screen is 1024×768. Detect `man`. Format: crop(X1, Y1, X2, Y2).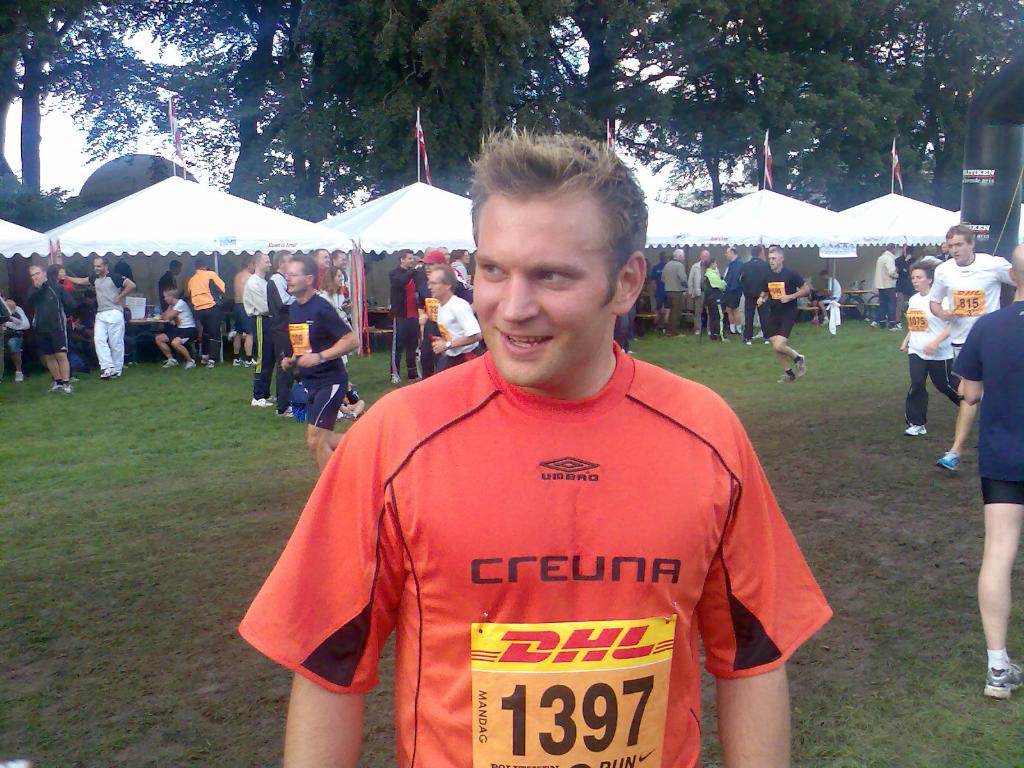
crop(927, 227, 1023, 463).
